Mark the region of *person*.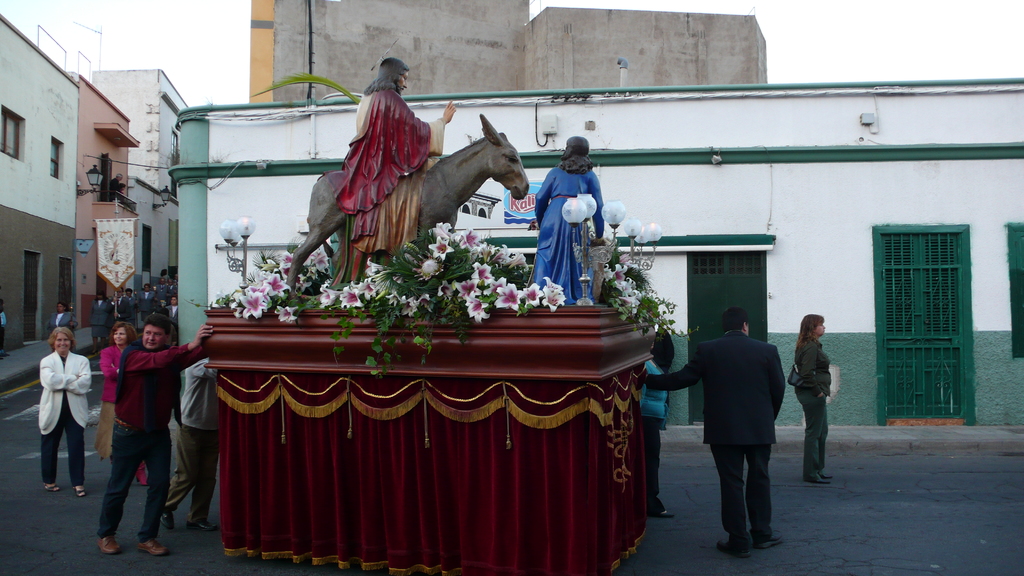
Region: Rect(38, 328, 92, 500).
